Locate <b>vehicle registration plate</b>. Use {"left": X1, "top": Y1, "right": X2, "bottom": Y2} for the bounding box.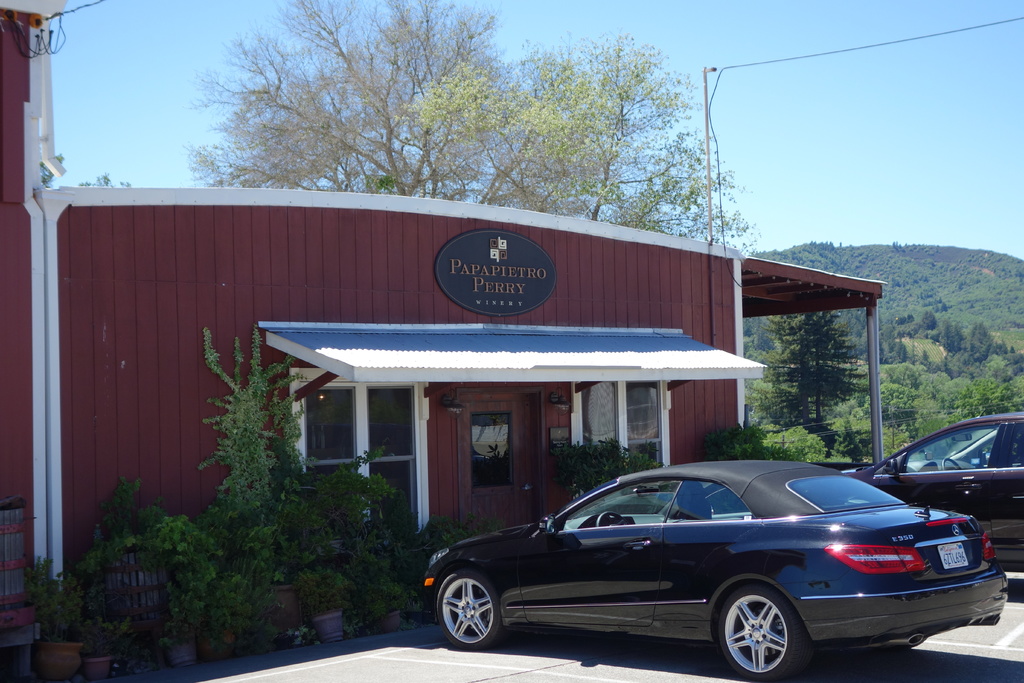
{"left": 937, "top": 541, "right": 970, "bottom": 569}.
